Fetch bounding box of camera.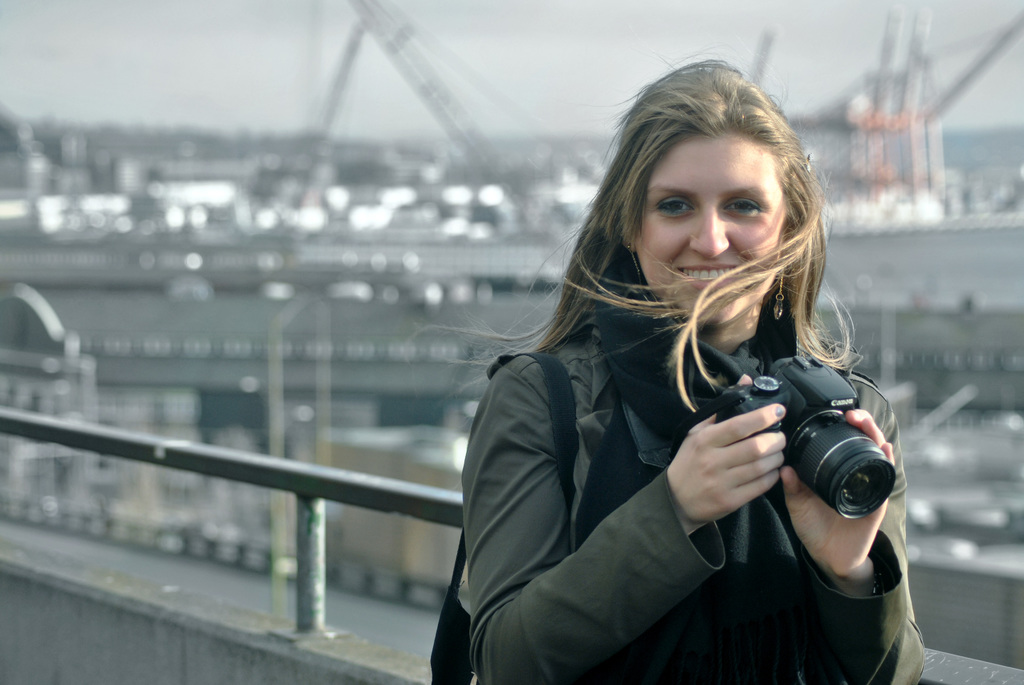
Bbox: <region>708, 350, 899, 523</region>.
